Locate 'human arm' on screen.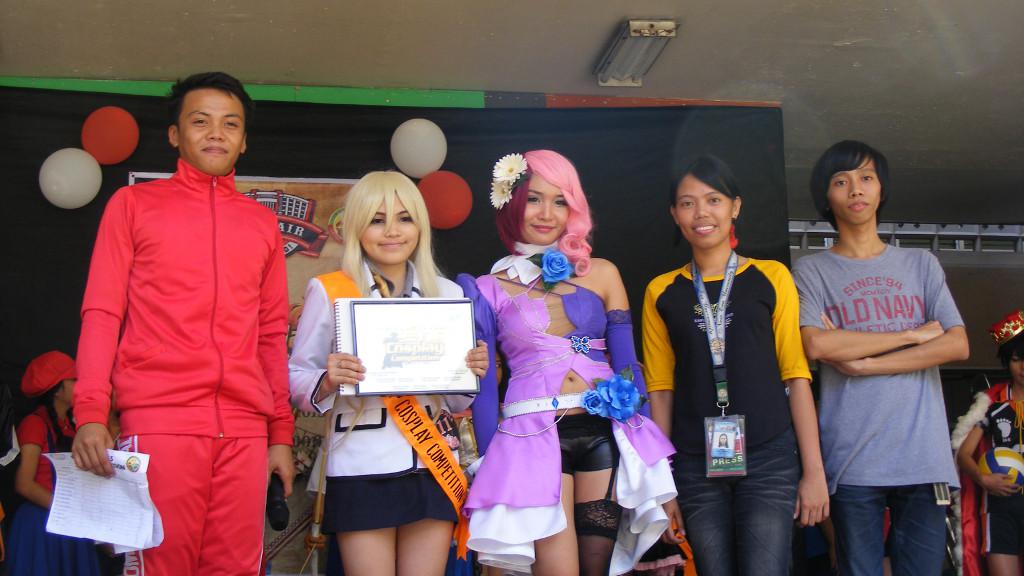
On screen at (259,210,297,503).
